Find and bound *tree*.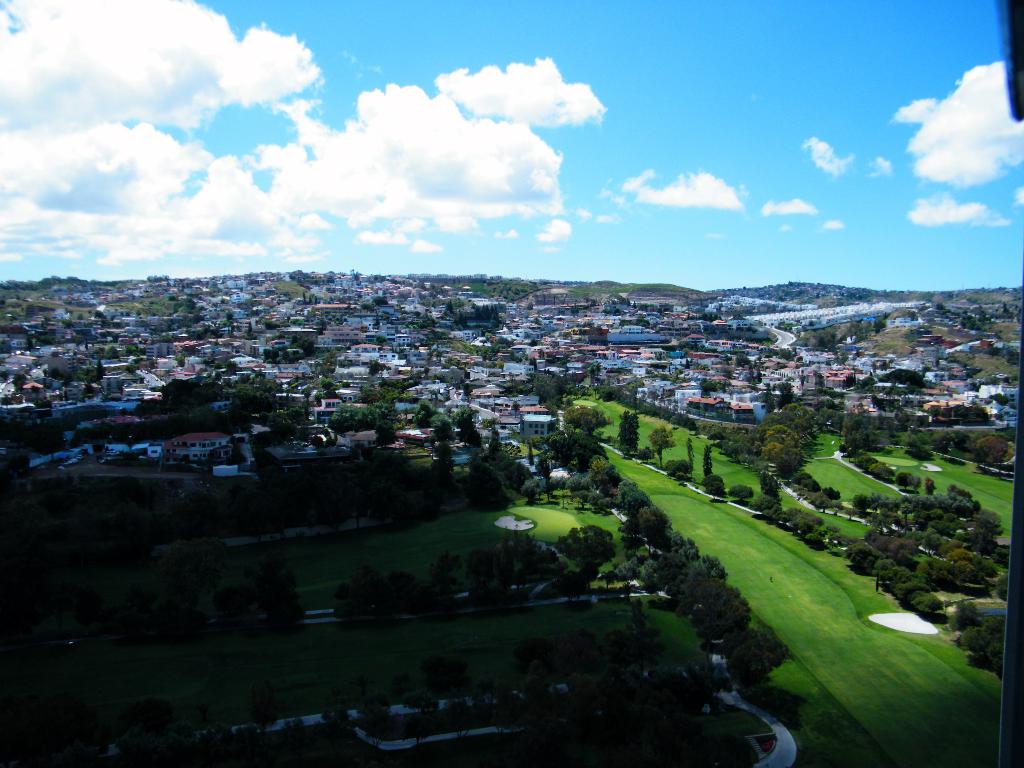
Bound: <region>563, 403, 607, 429</region>.
